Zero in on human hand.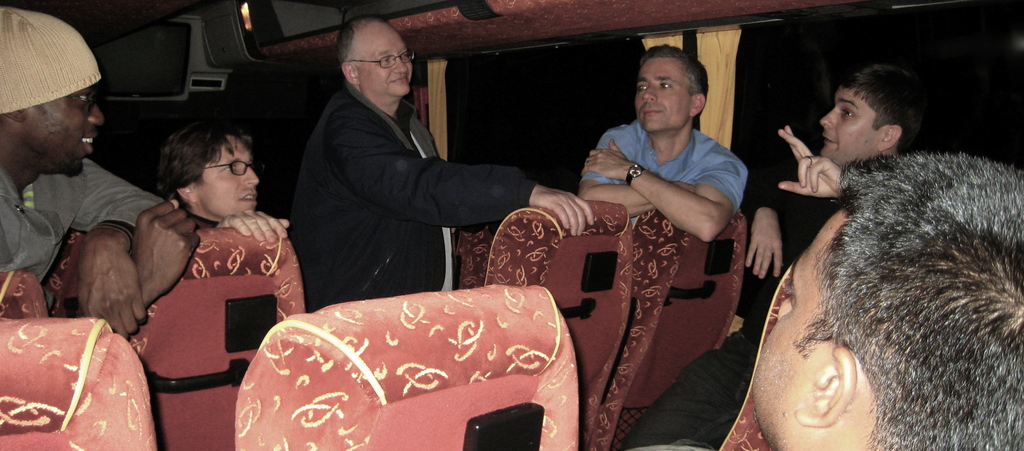
Zeroed in: [127,198,203,304].
